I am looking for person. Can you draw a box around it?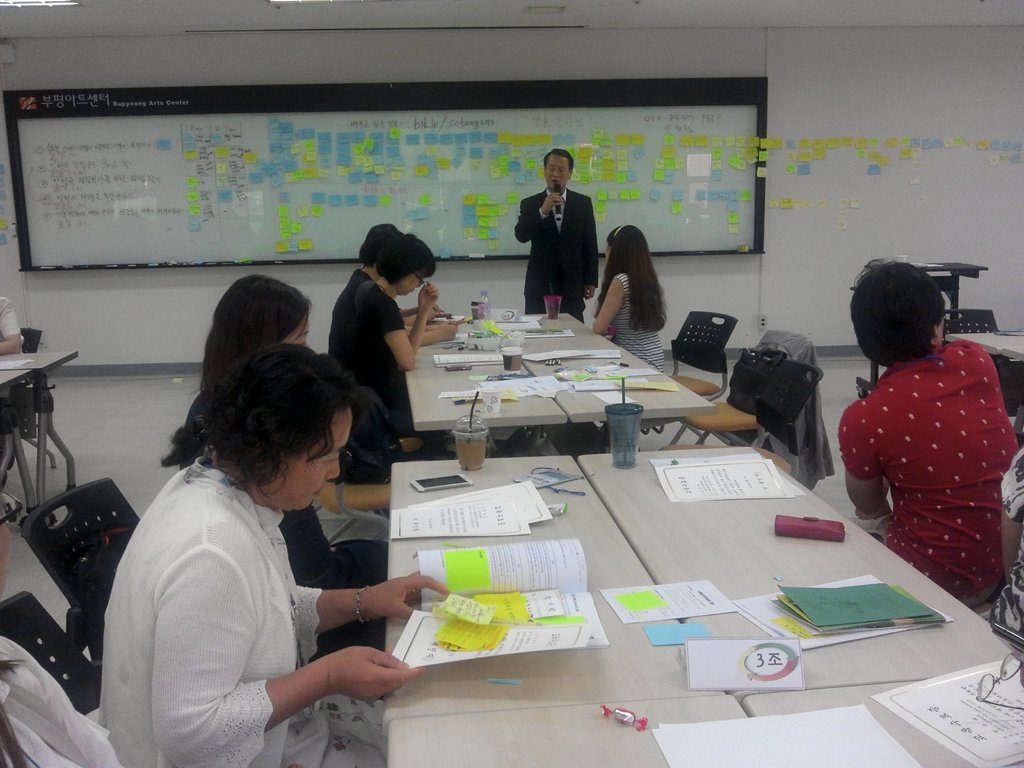
Sure, the bounding box is select_region(835, 257, 1019, 608).
